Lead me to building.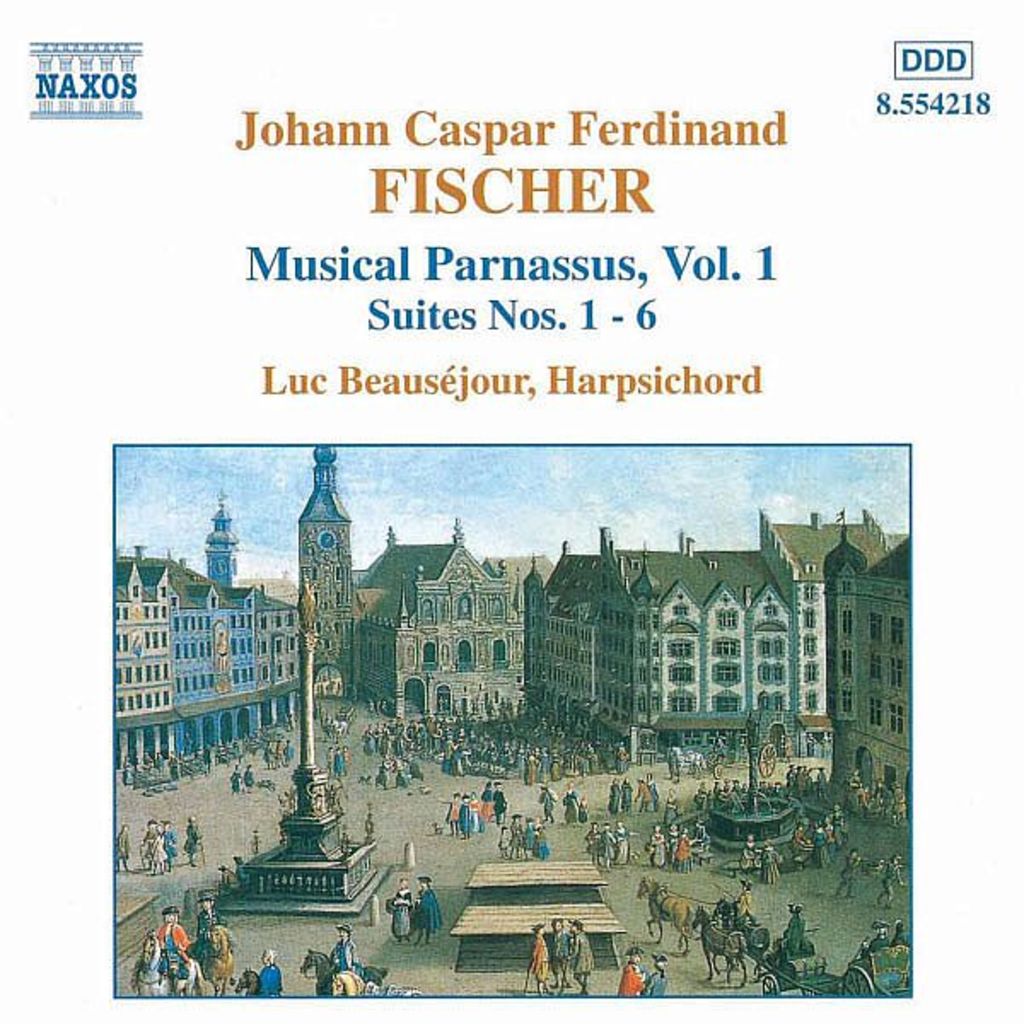
Lead to [left=111, top=488, right=302, bottom=783].
